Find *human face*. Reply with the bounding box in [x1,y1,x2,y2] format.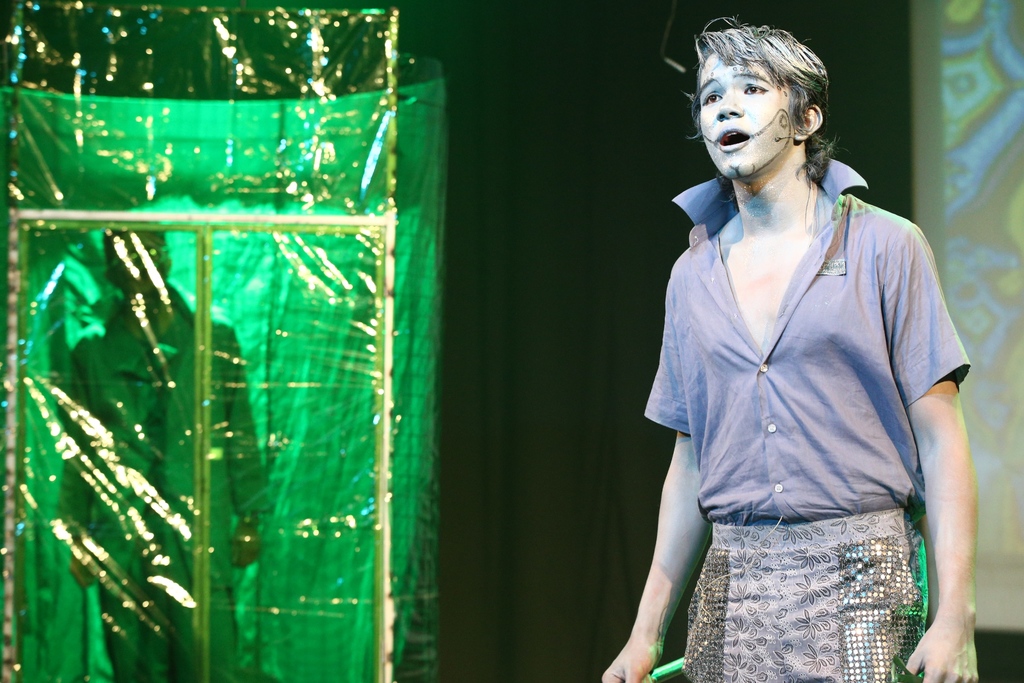
[696,52,794,183].
